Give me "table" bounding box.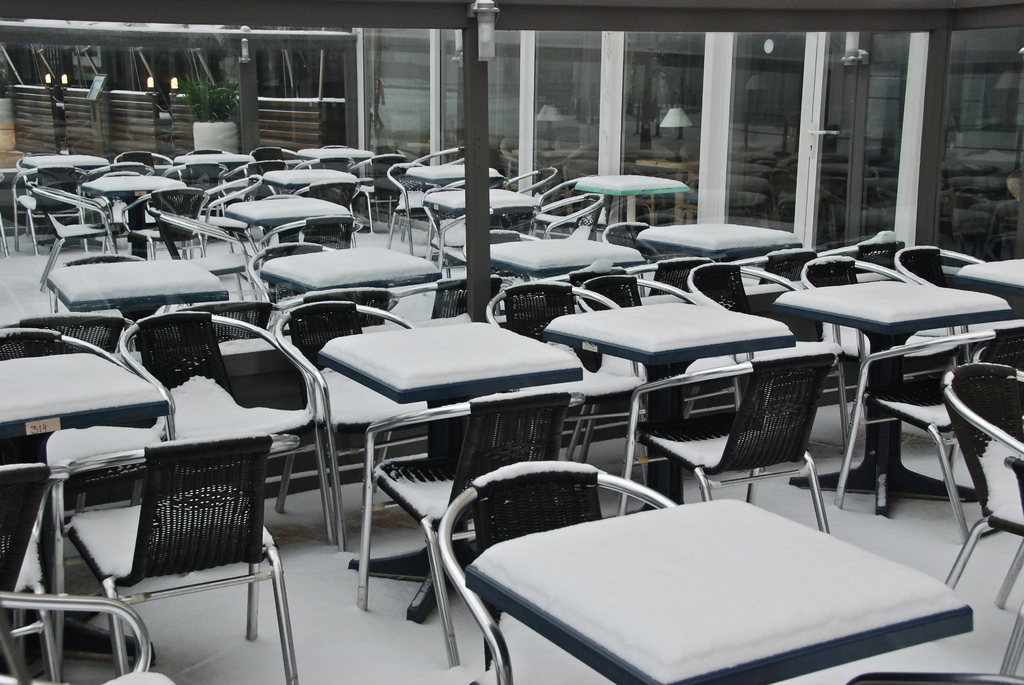
262/242/440/295.
